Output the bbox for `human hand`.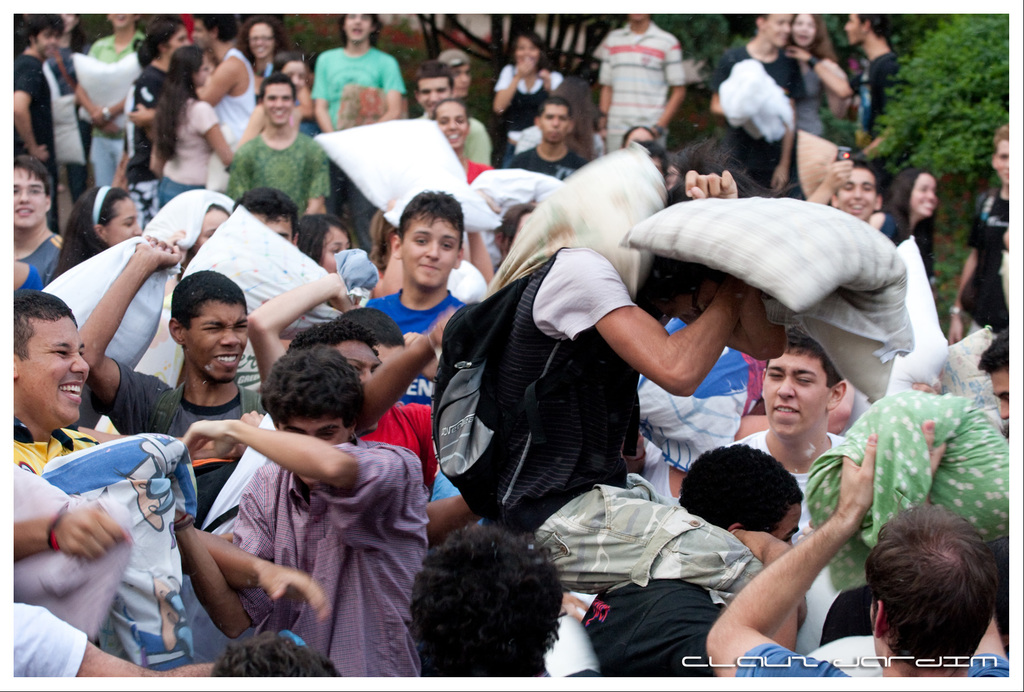
{"left": 429, "top": 309, "right": 459, "bottom": 348}.
